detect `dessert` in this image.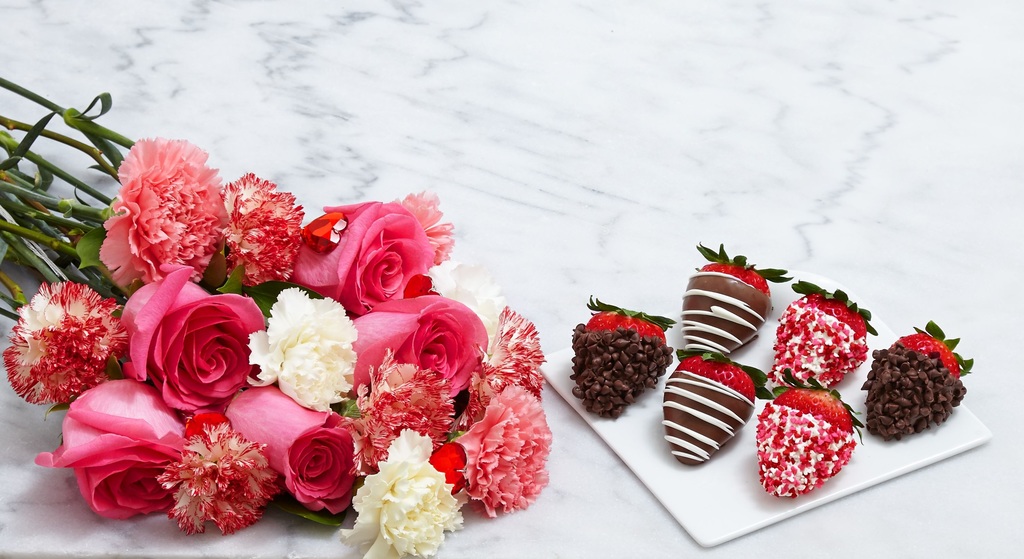
Detection: left=743, top=387, right=860, bottom=493.
